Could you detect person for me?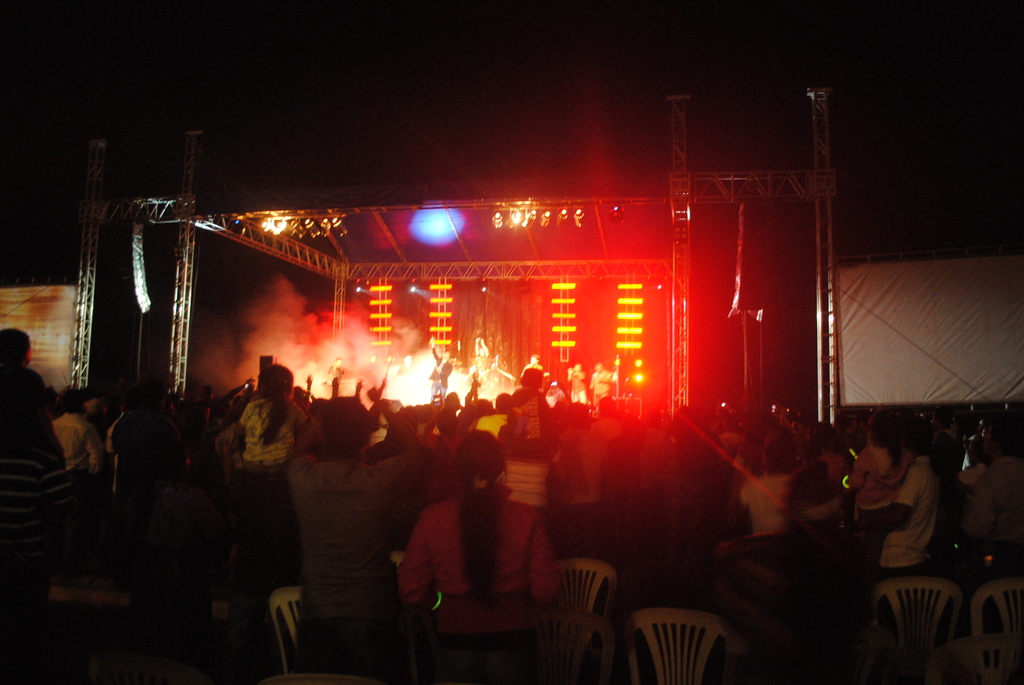
Detection result: (left=390, top=427, right=564, bottom=611).
